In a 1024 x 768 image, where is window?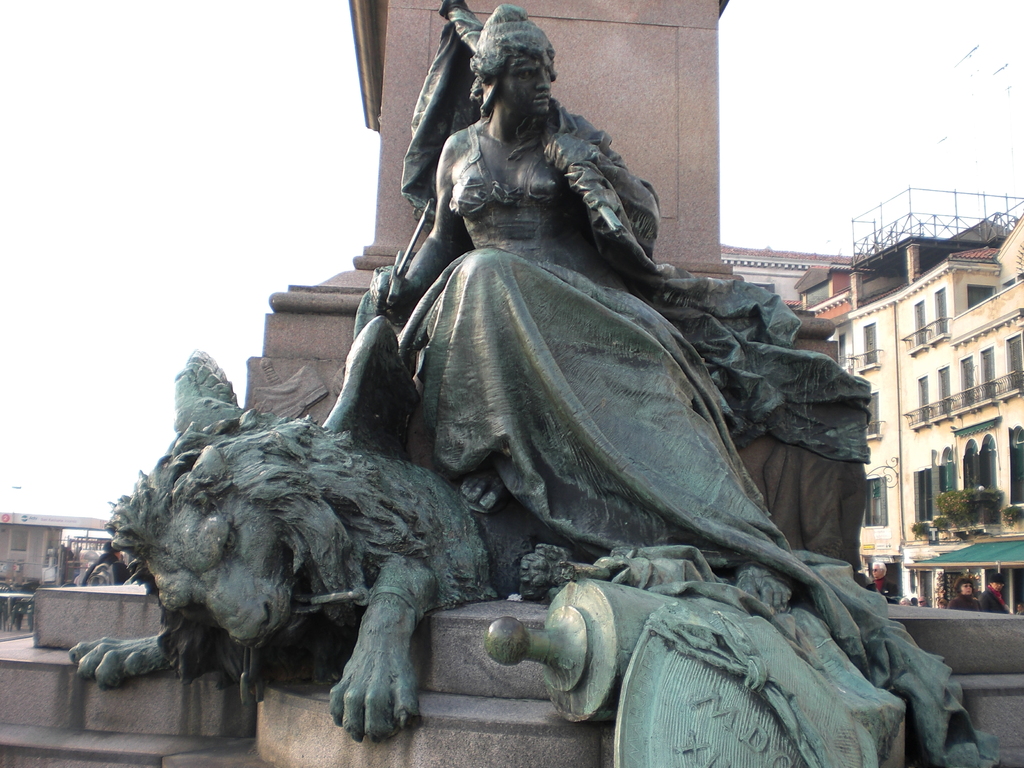
pyautogui.locateOnScreen(982, 344, 994, 403).
